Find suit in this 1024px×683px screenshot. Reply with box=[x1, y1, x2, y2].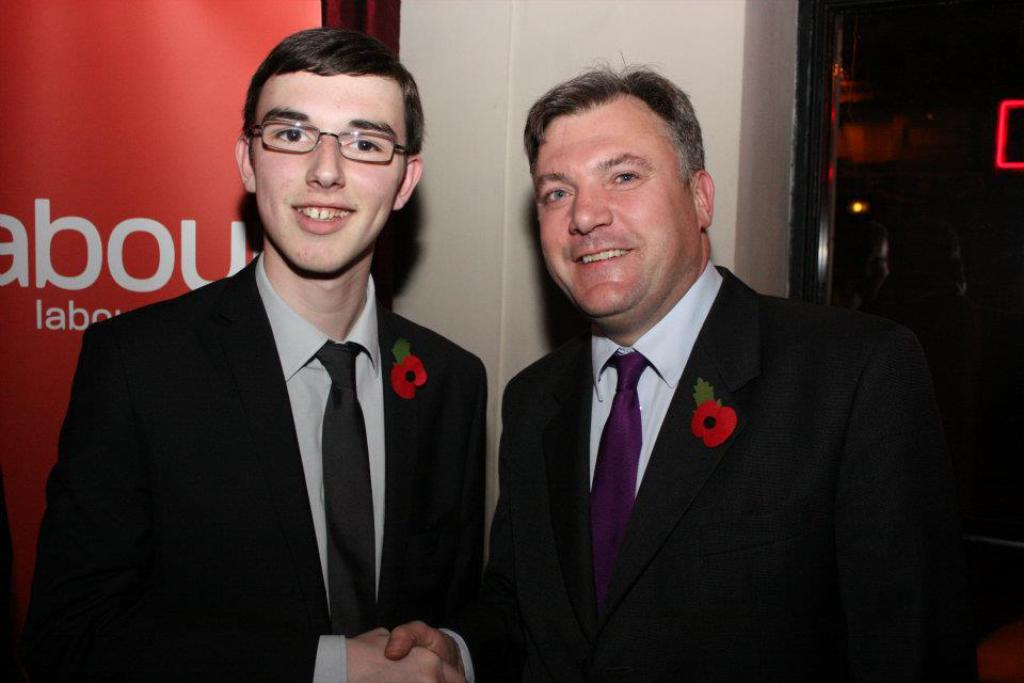
box=[16, 251, 492, 682].
